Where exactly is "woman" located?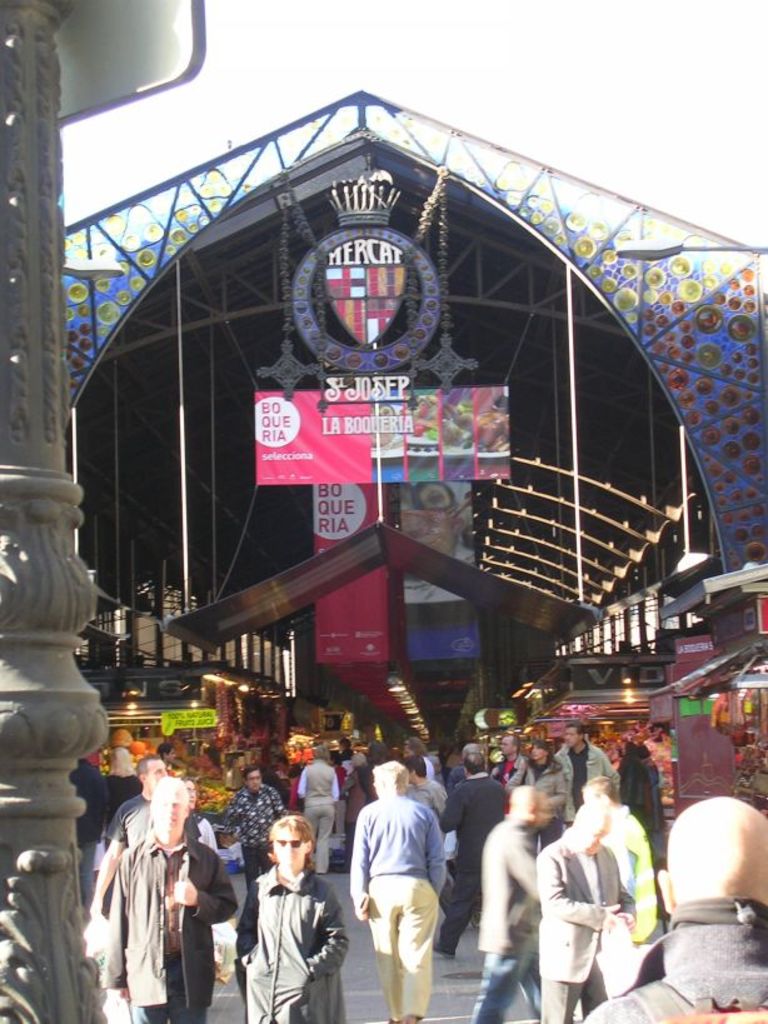
Its bounding box is 100,748,141,846.
